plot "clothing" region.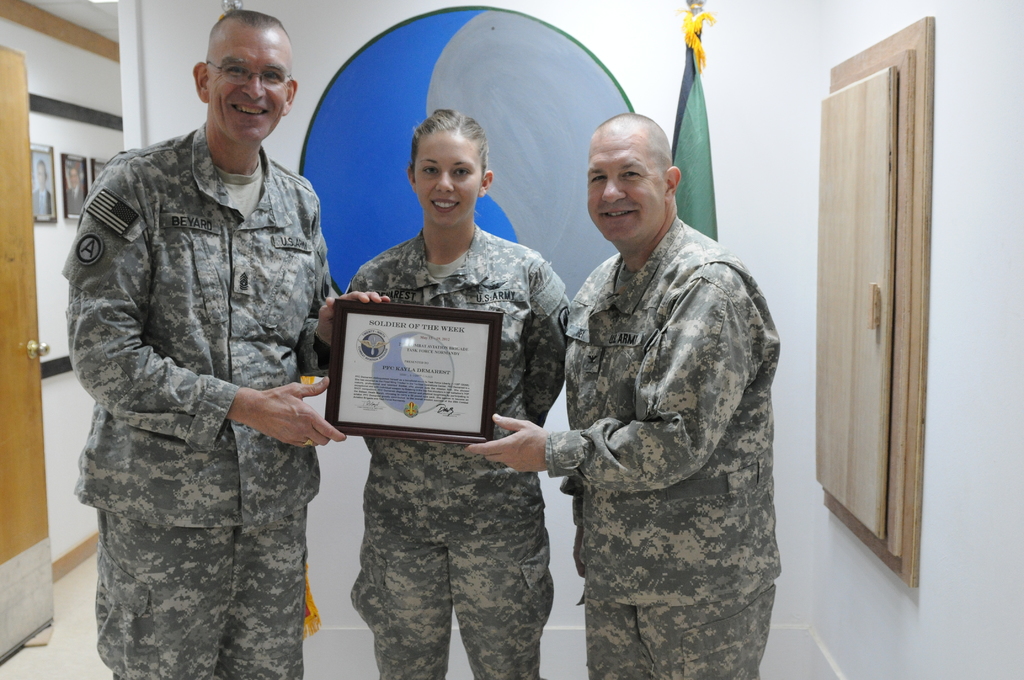
Plotted at <box>55,49,370,679</box>.
